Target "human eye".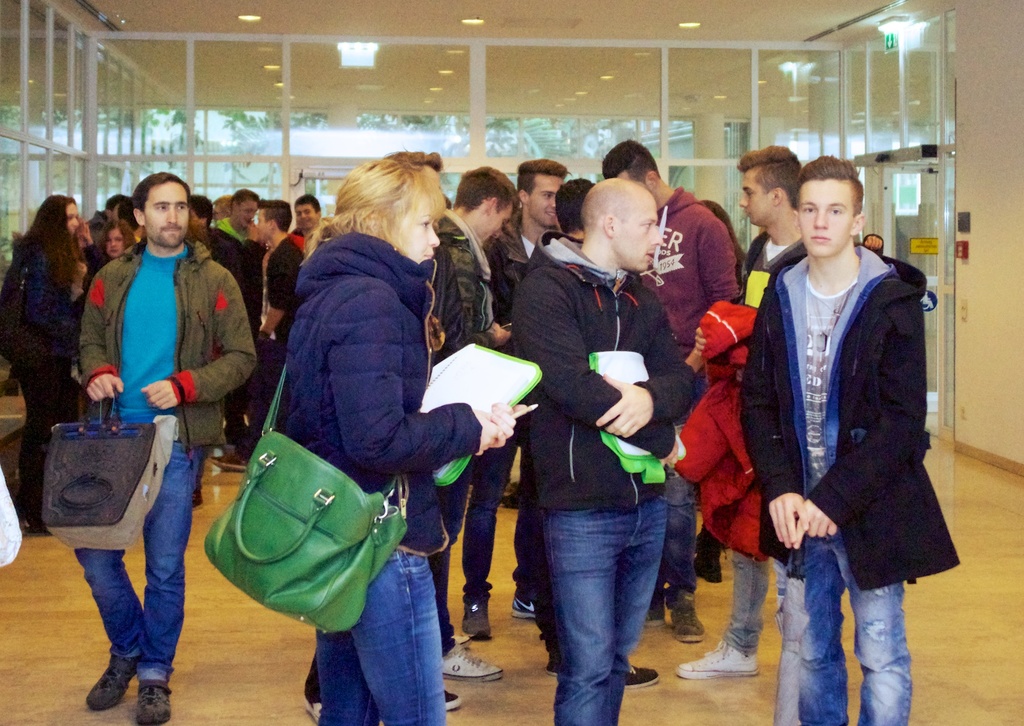
Target region: {"left": 803, "top": 206, "right": 817, "bottom": 215}.
